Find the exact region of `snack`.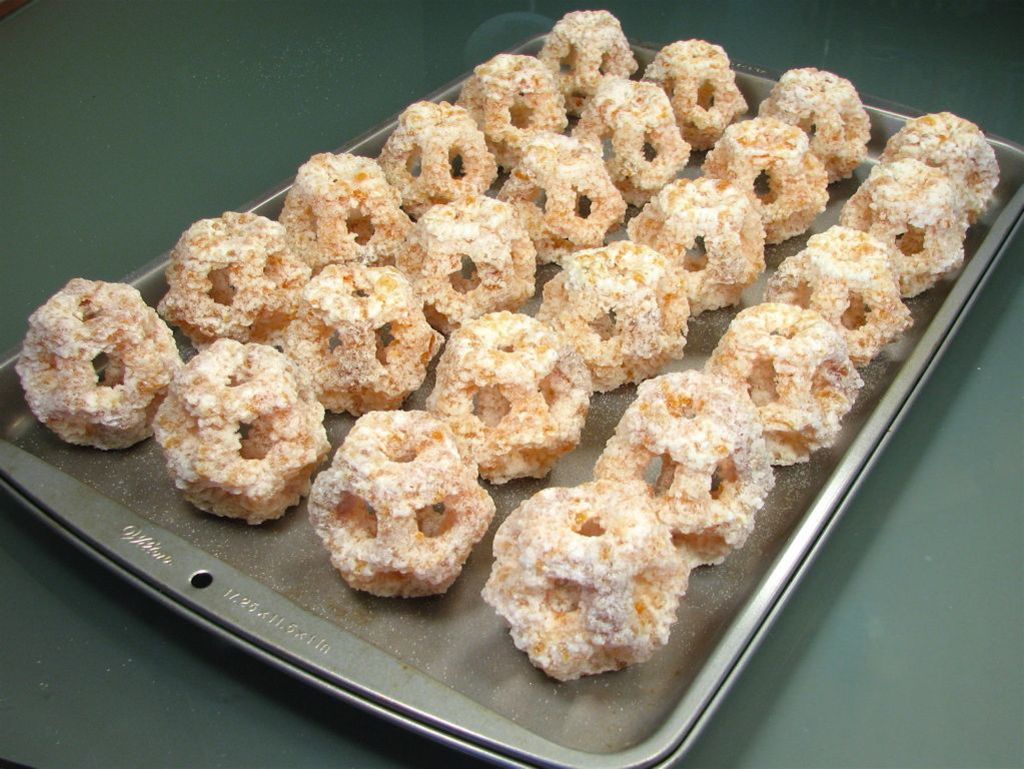
Exact region: {"x1": 531, "y1": 6, "x2": 643, "y2": 120}.
